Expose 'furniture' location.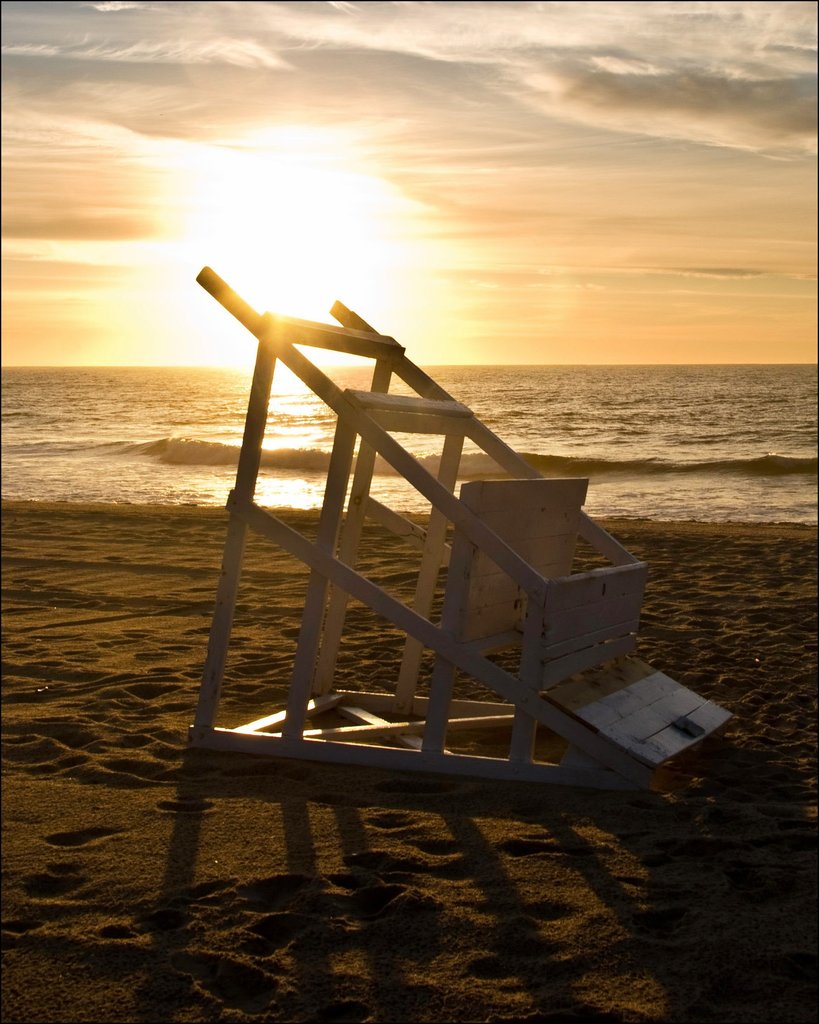
Exposed at l=182, t=266, r=734, b=800.
